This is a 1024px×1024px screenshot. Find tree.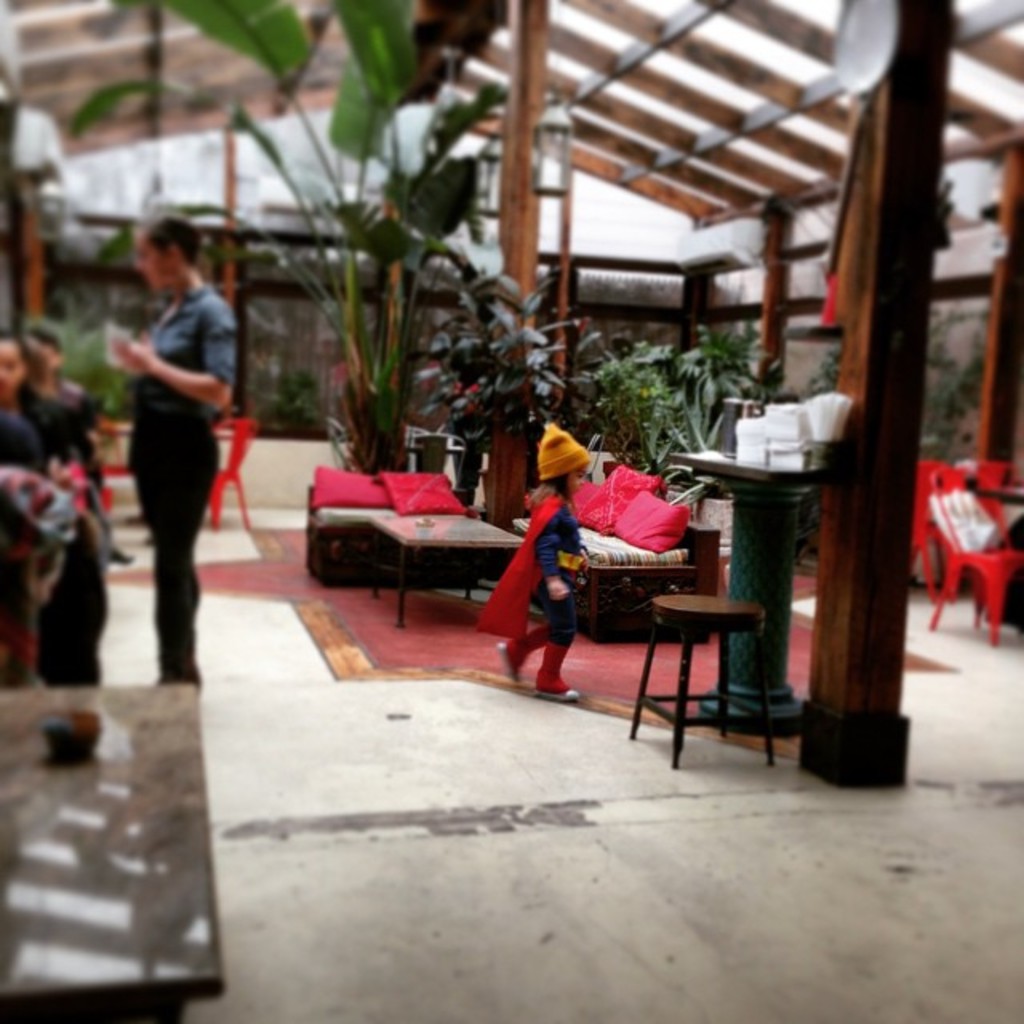
Bounding box: bbox=[670, 299, 781, 411].
